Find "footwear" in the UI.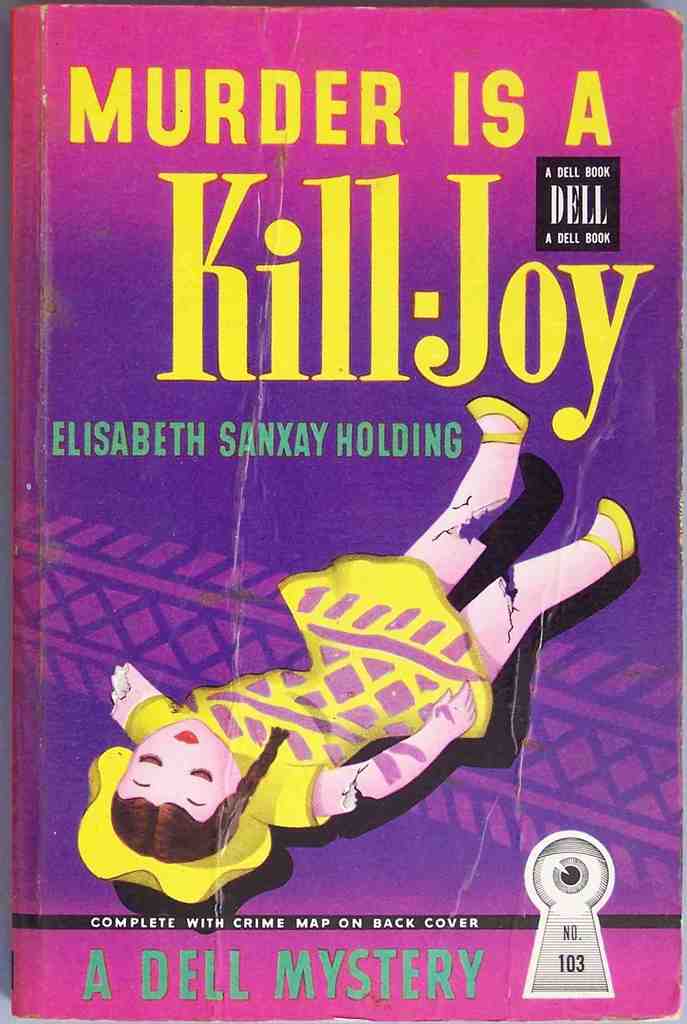
UI element at [585, 497, 635, 566].
